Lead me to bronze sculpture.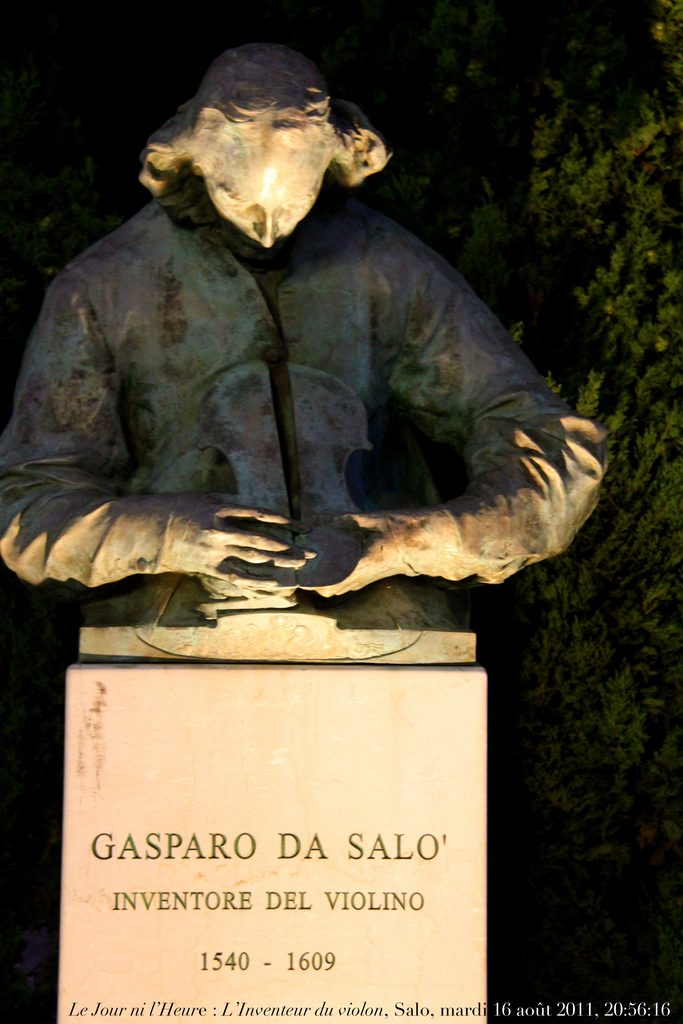
Lead to left=28, top=64, right=631, bottom=669.
